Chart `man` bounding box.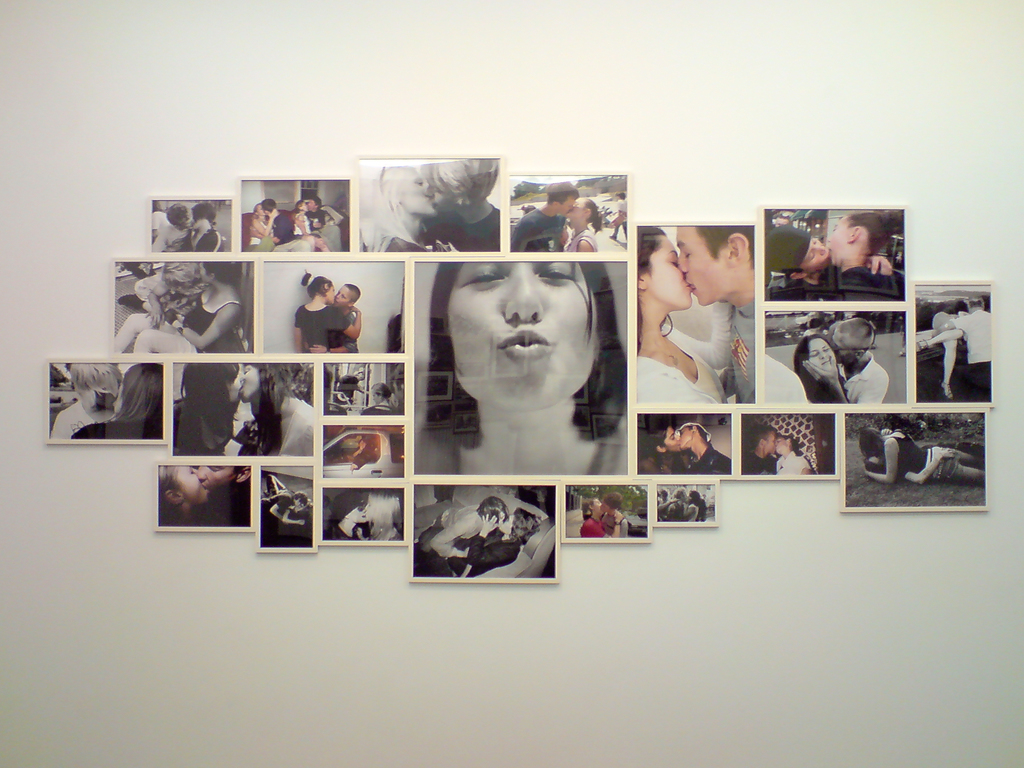
Charted: locate(834, 316, 888, 405).
